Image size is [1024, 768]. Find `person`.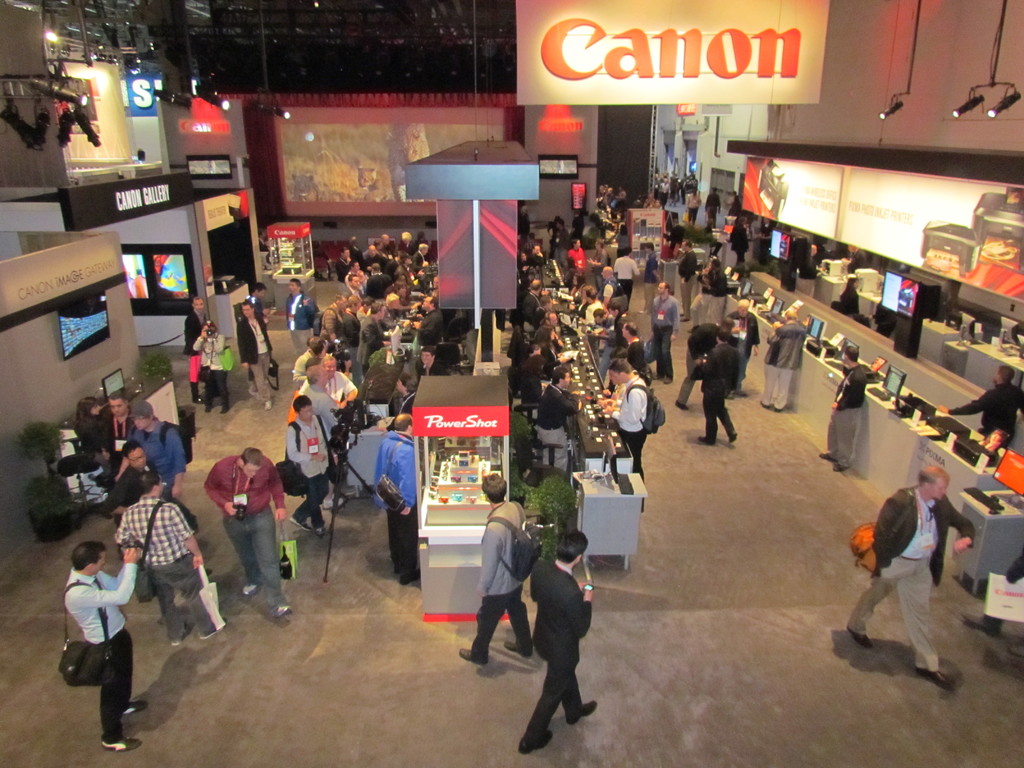
detection(692, 326, 737, 449).
